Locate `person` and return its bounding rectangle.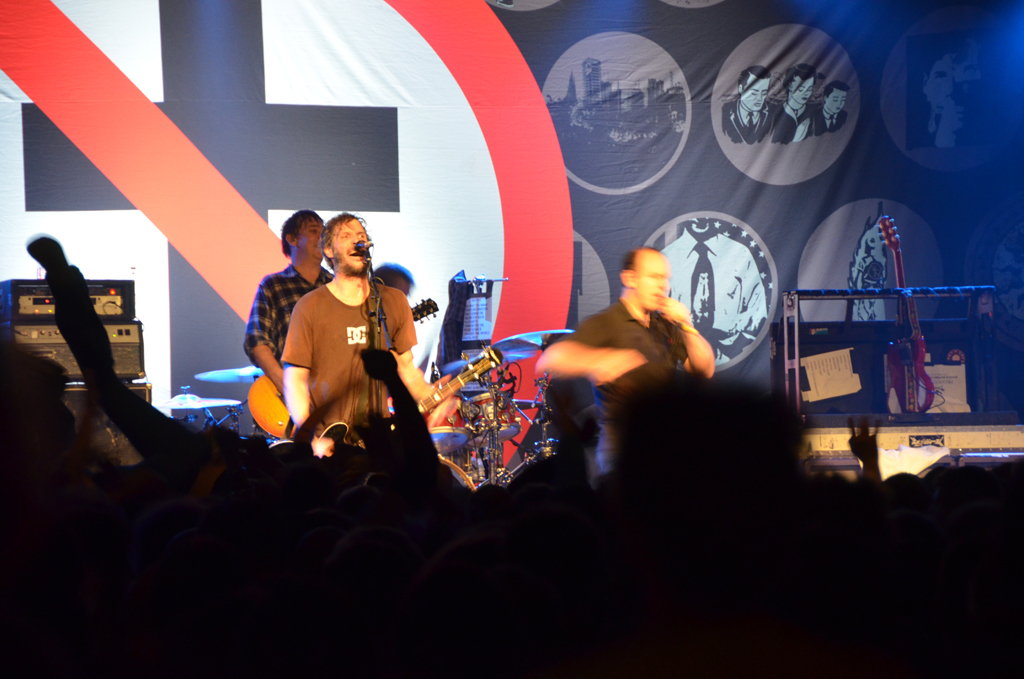
372 259 413 291.
